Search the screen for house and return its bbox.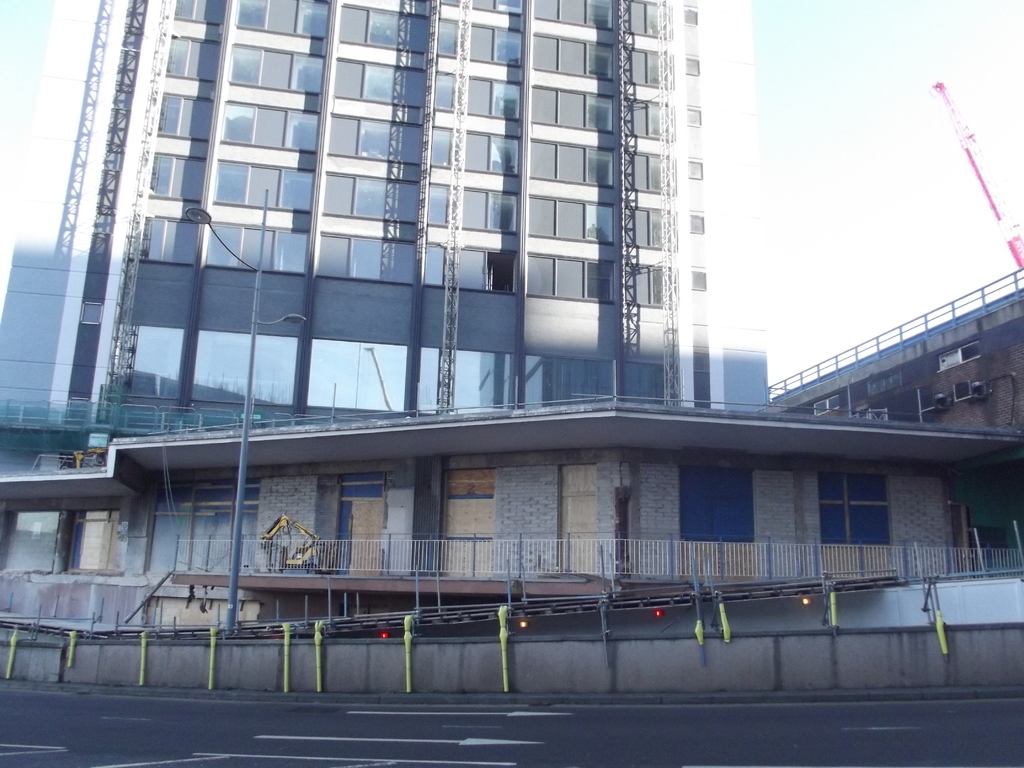
Found: [2,429,1016,695].
